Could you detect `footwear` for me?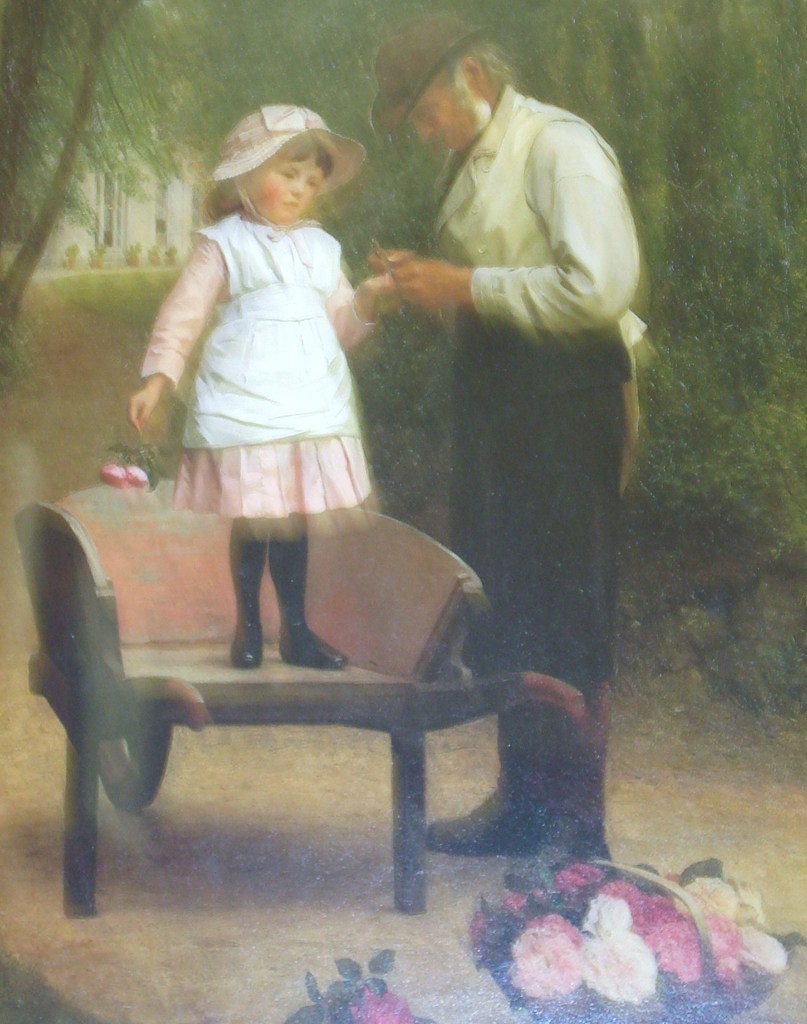
Detection result: box(499, 746, 614, 899).
